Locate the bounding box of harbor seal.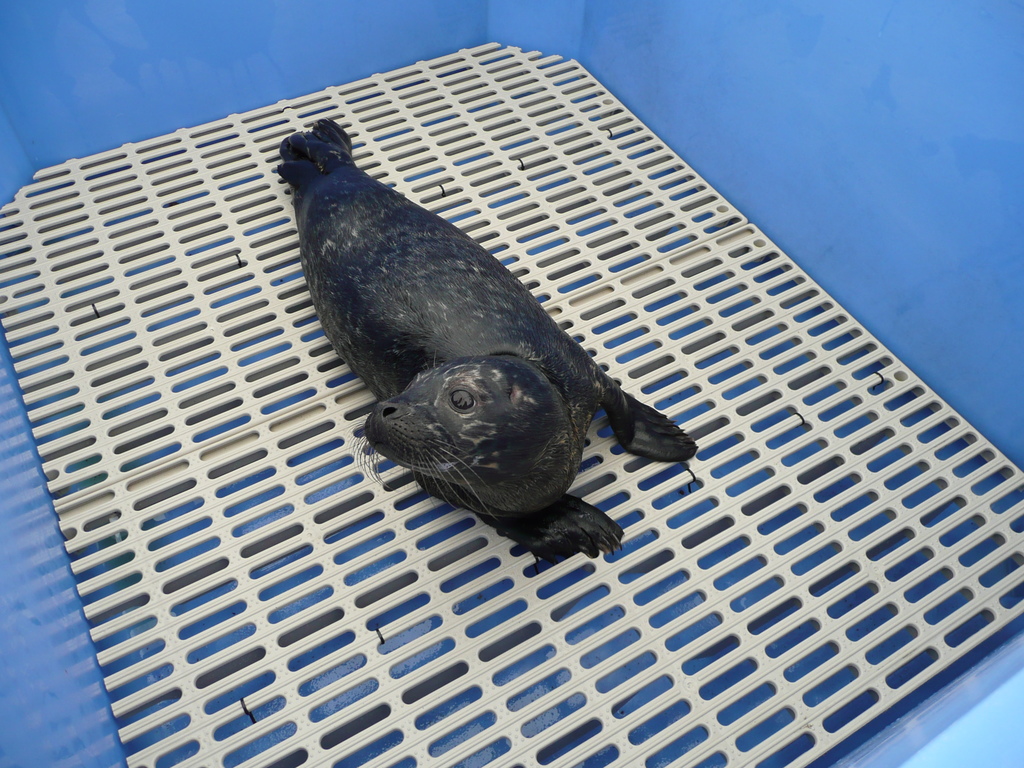
Bounding box: locate(268, 112, 702, 562).
